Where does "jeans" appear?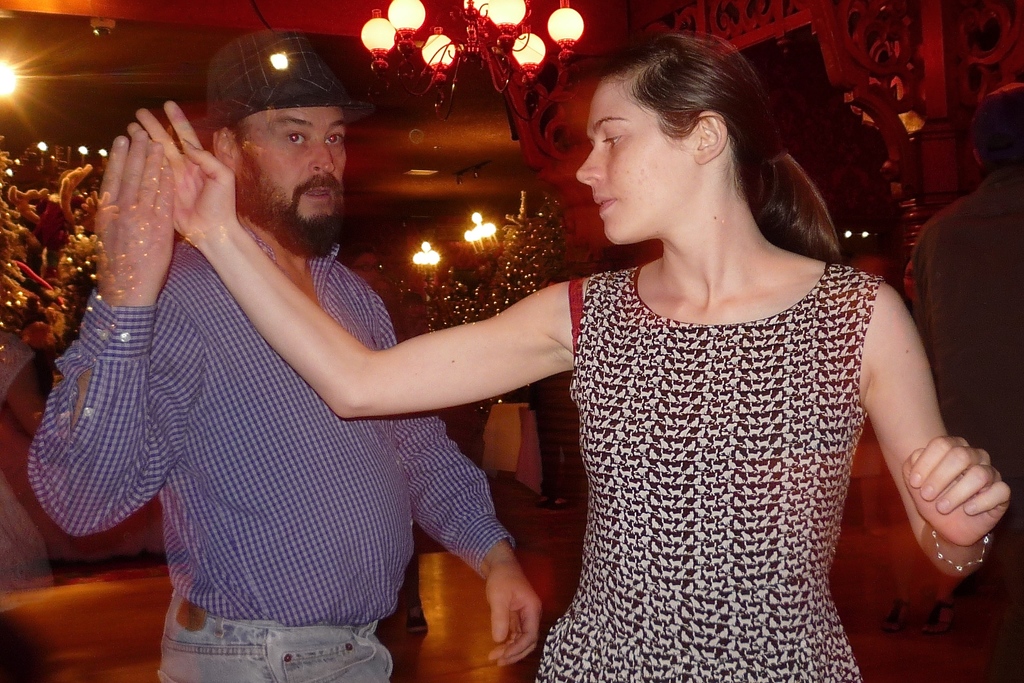
Appears at region(150, 589, 403, 682).
